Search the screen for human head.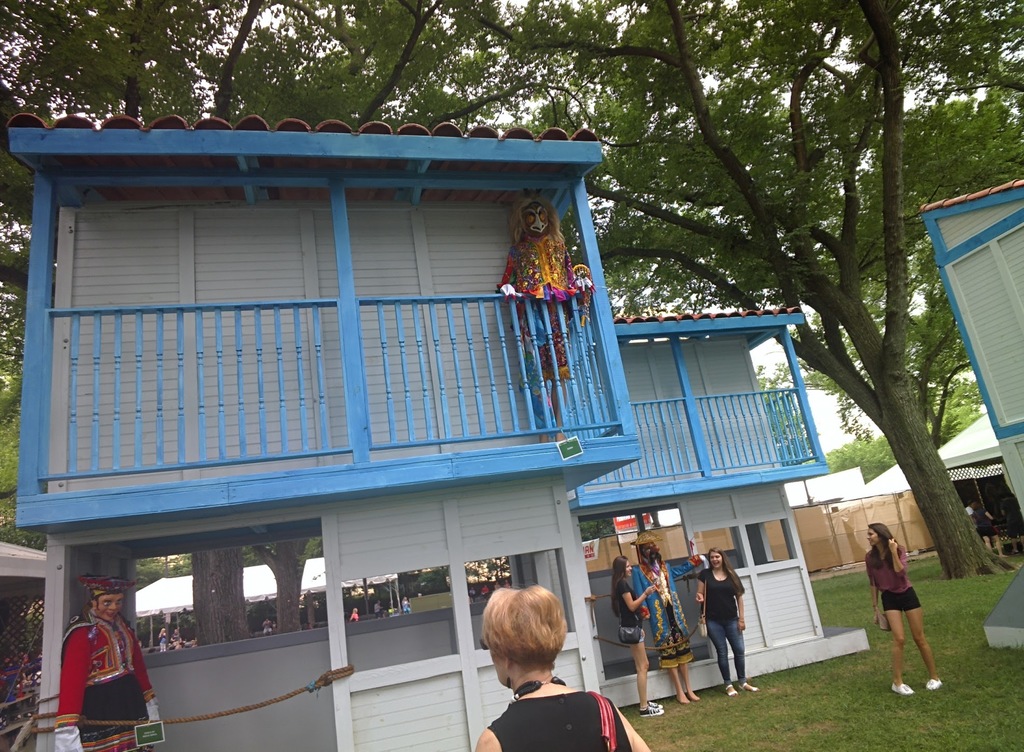
Found at bbox(708, 550, 724, 570).
